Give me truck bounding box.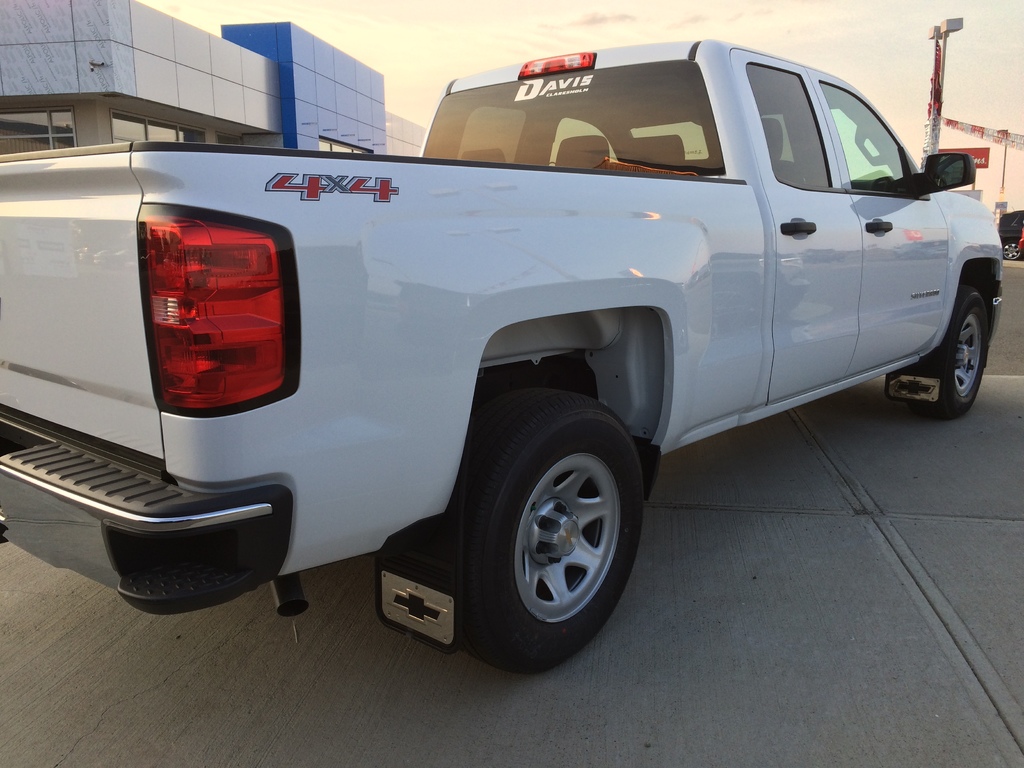
detection(0, 57, 1004, 669).
